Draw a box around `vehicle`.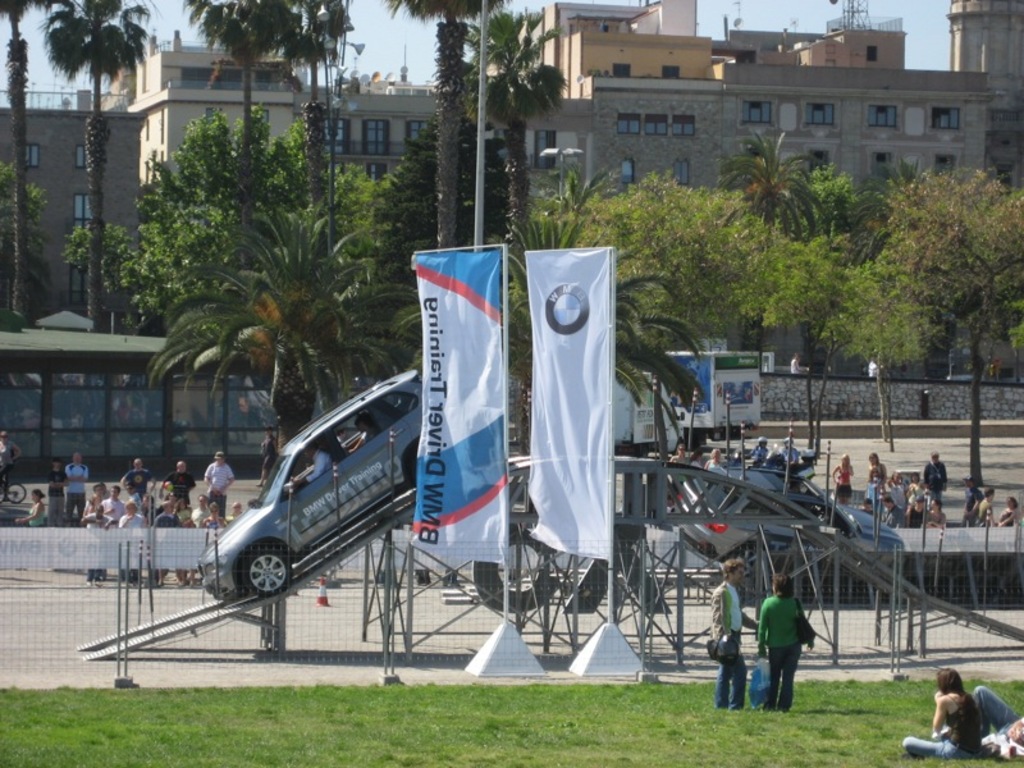
(x1=1, y1=476, x2=29, y2=503).
